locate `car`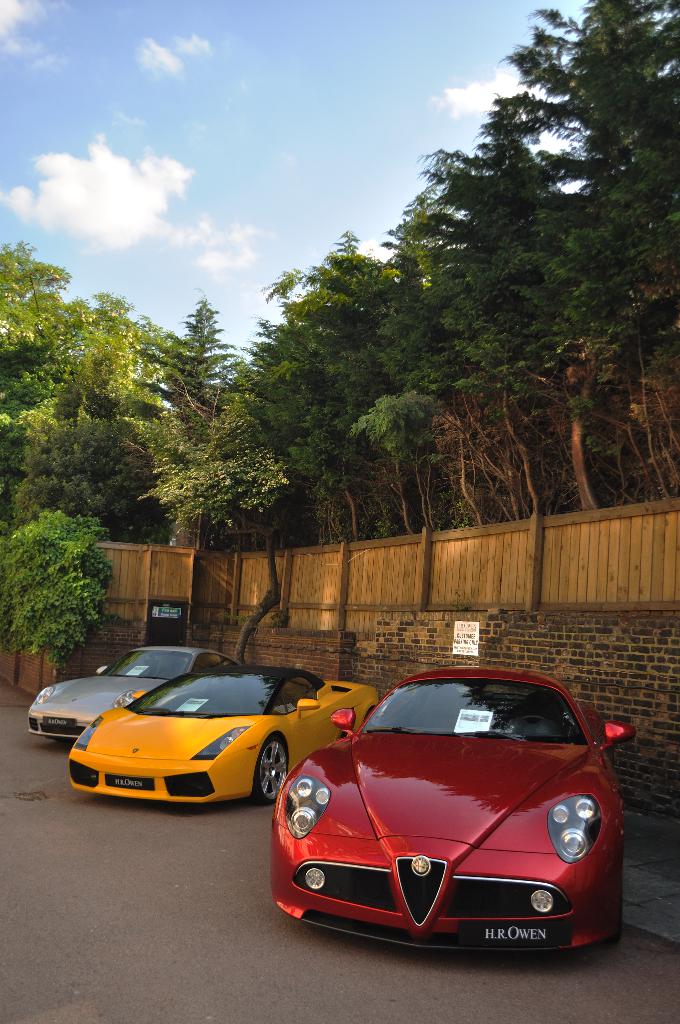
(20, 637, 236, 742)
